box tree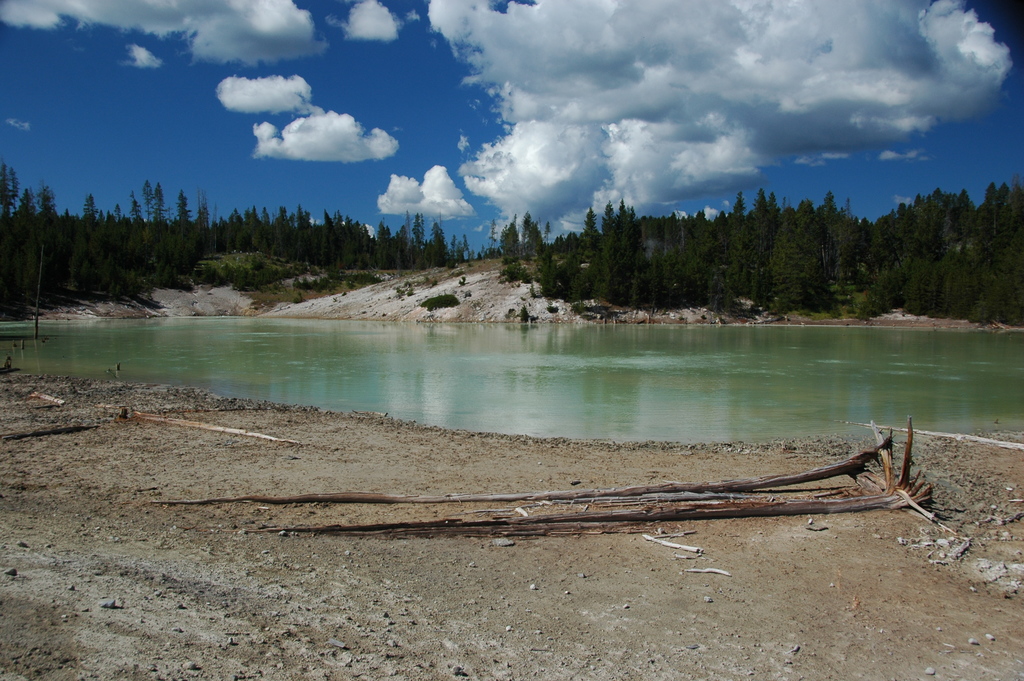
[67,196,106,259]
